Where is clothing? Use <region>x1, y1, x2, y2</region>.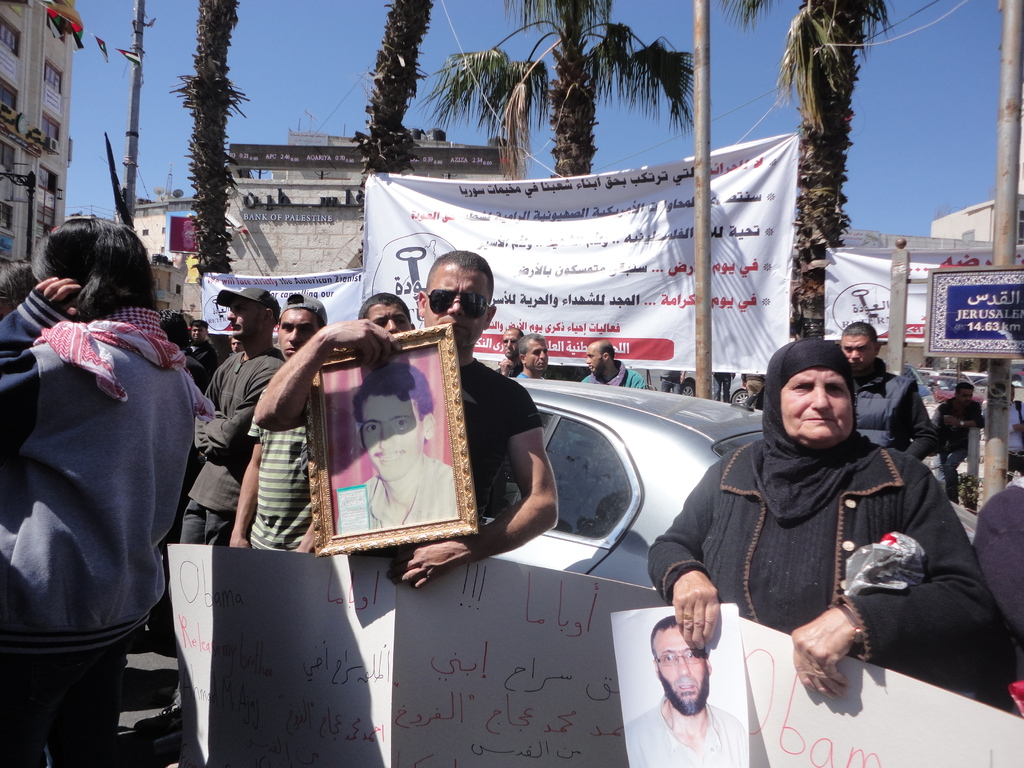
<region>579, 371, 655, 394</region>.
